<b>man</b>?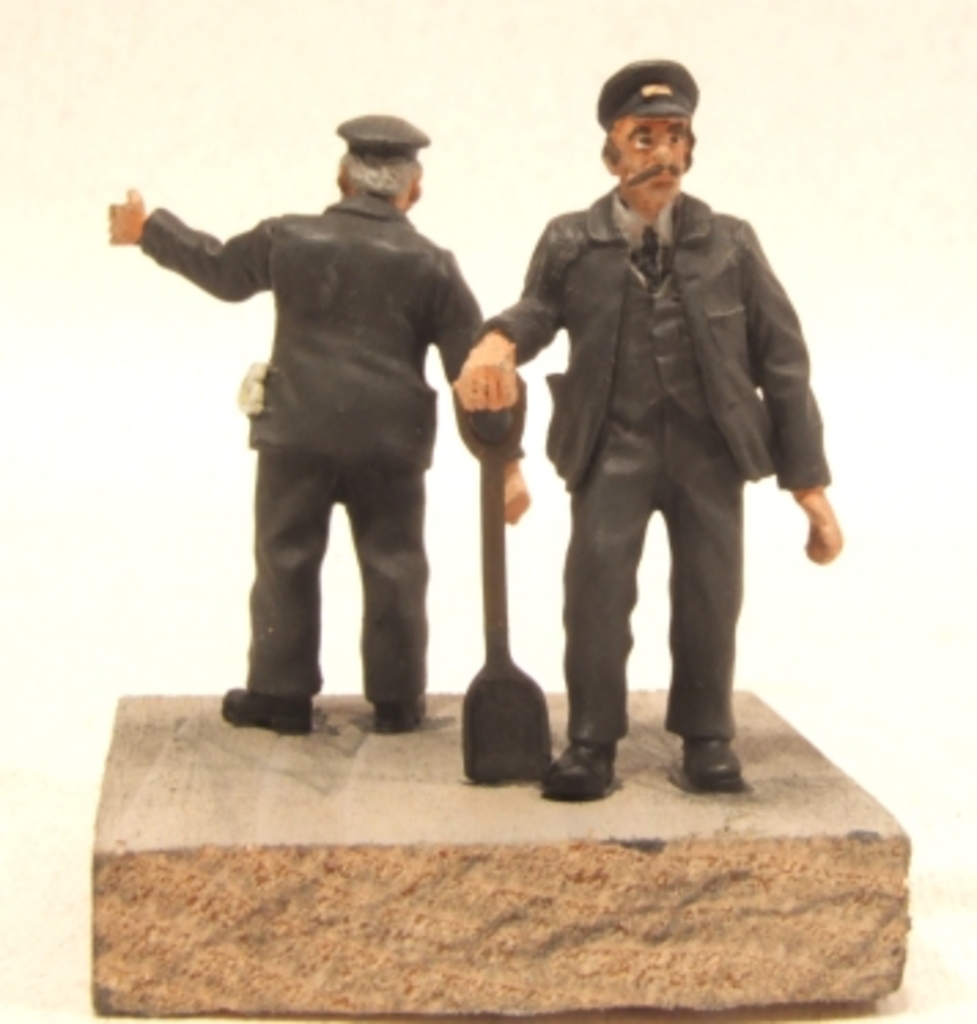
bbox(491, 66, 832, 813)
